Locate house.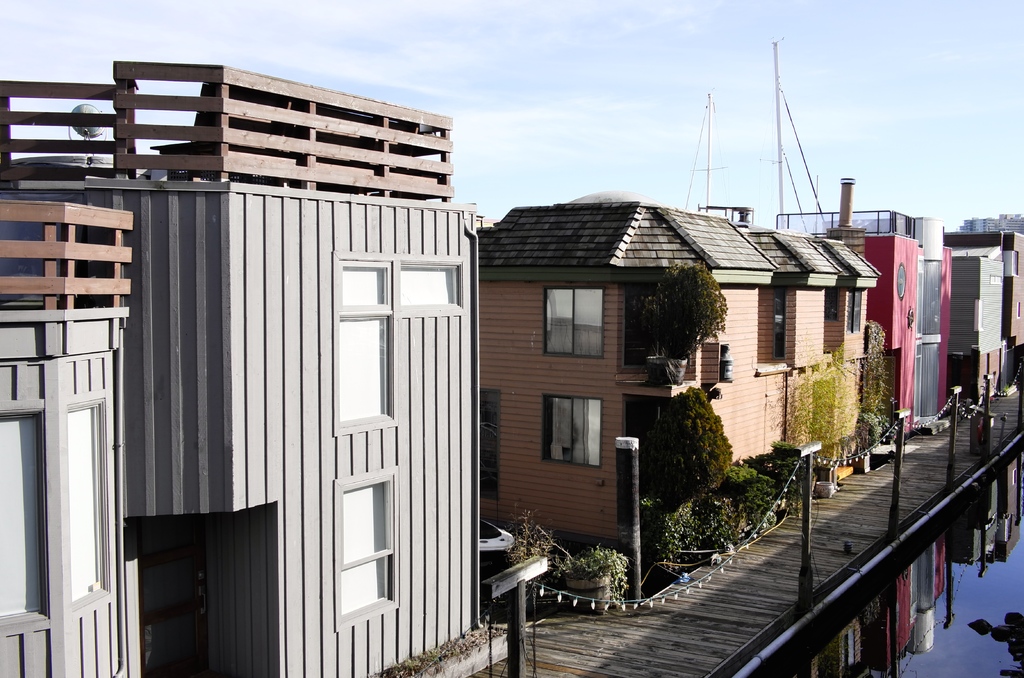
Bounding box: 0,60,477,677.
